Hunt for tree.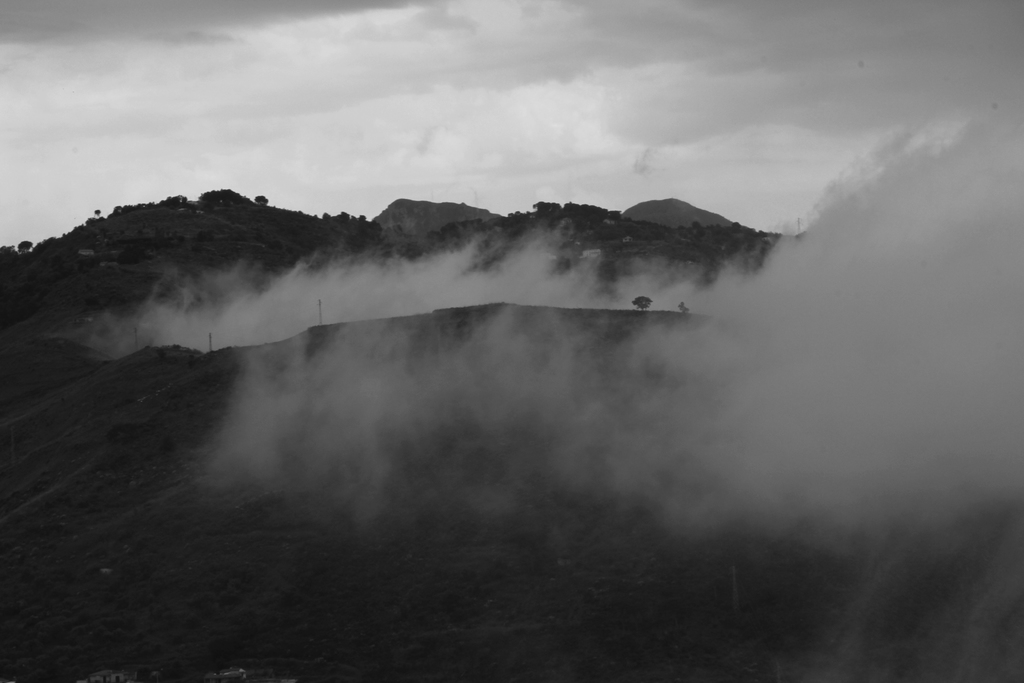
Hunted down at detection(632, 293, 653, 314).
